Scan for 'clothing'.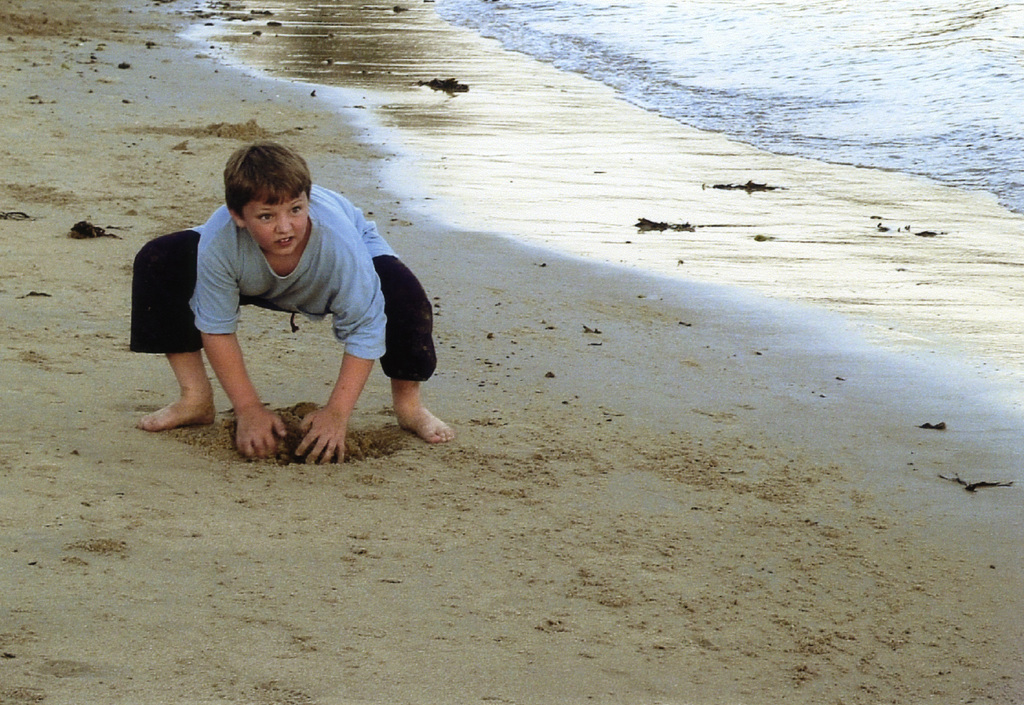
Scan result: <bbox>122, 194, 424, 384</bbox>.
